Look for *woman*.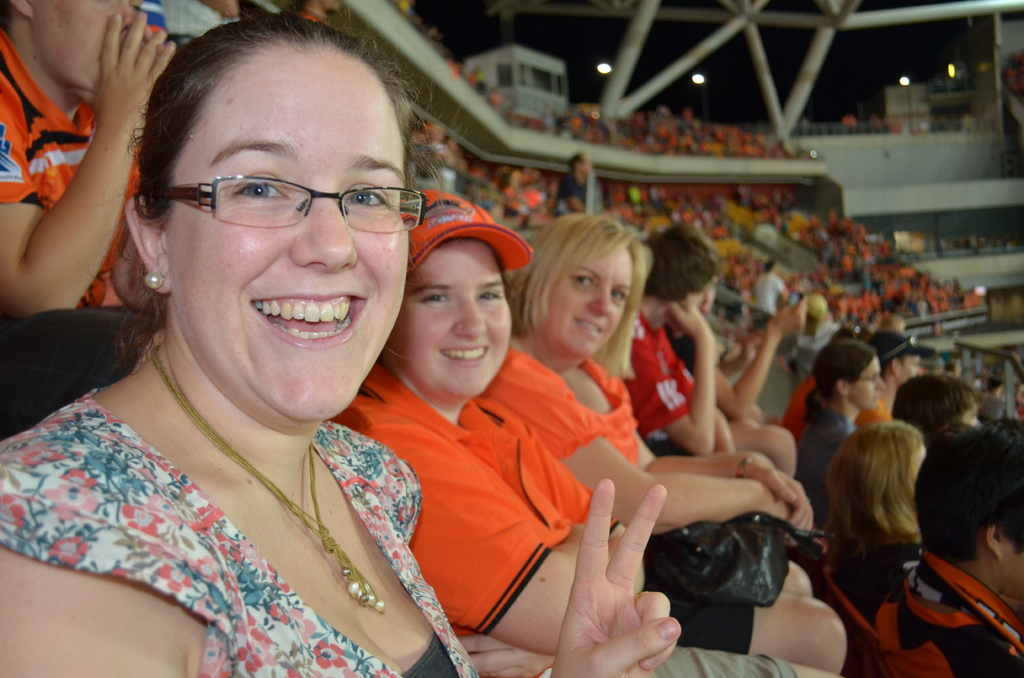
Found: 796:333:885:517.
